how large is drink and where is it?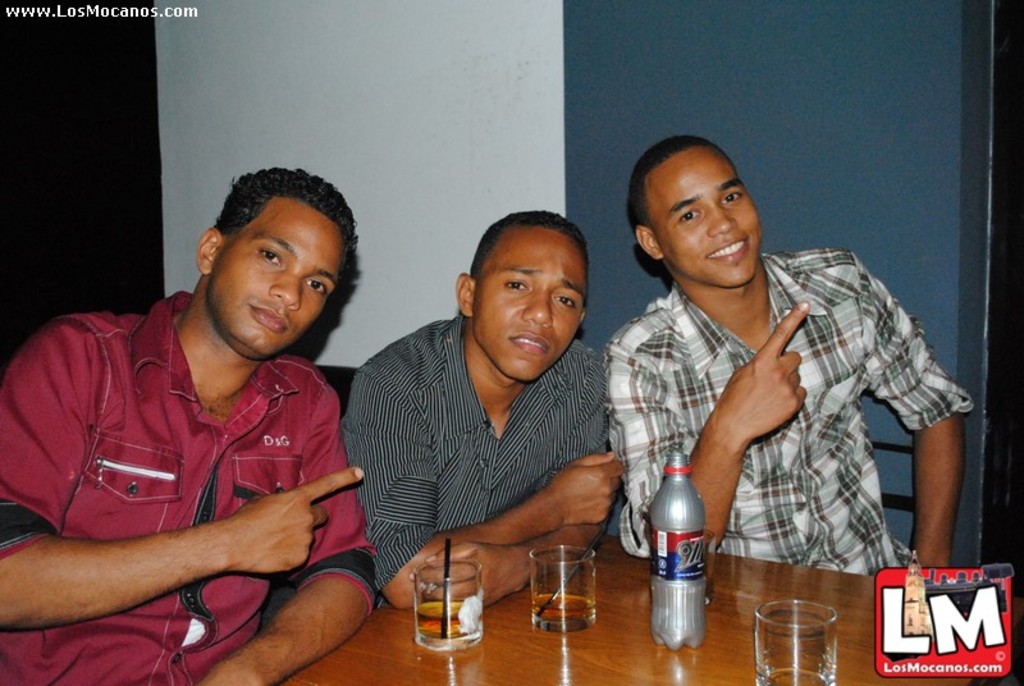
Bounding box: l=415, t=600, r=485, b=639.
